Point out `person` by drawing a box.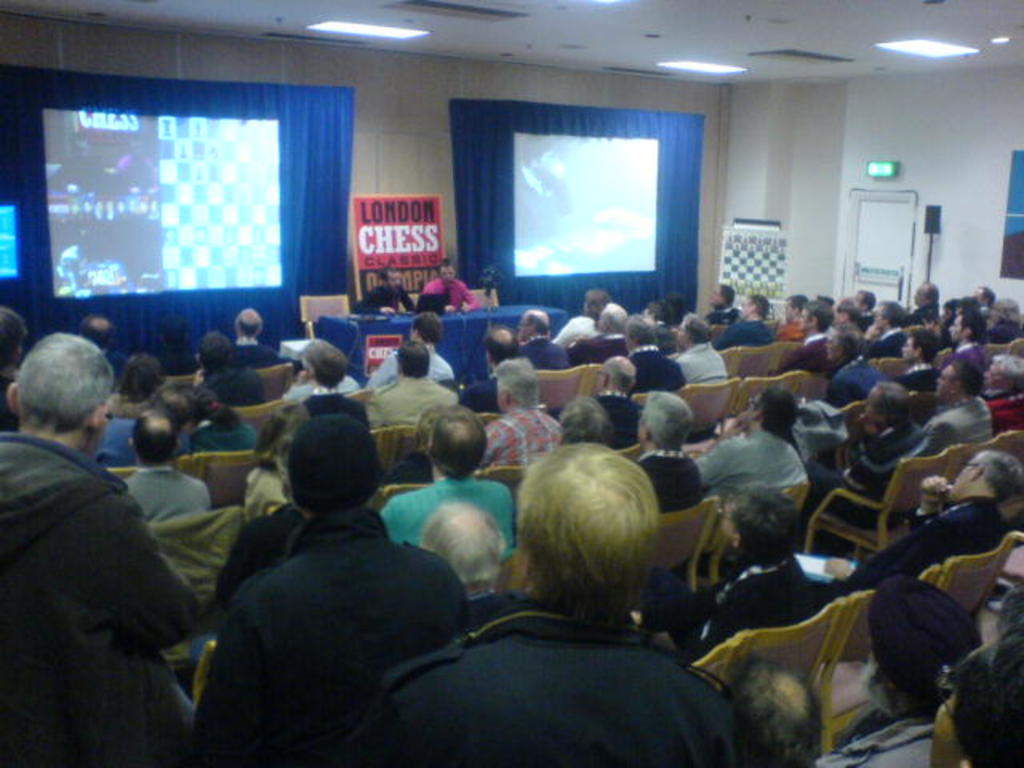
<bbox>426, 254, 483, 315</bbox>.
